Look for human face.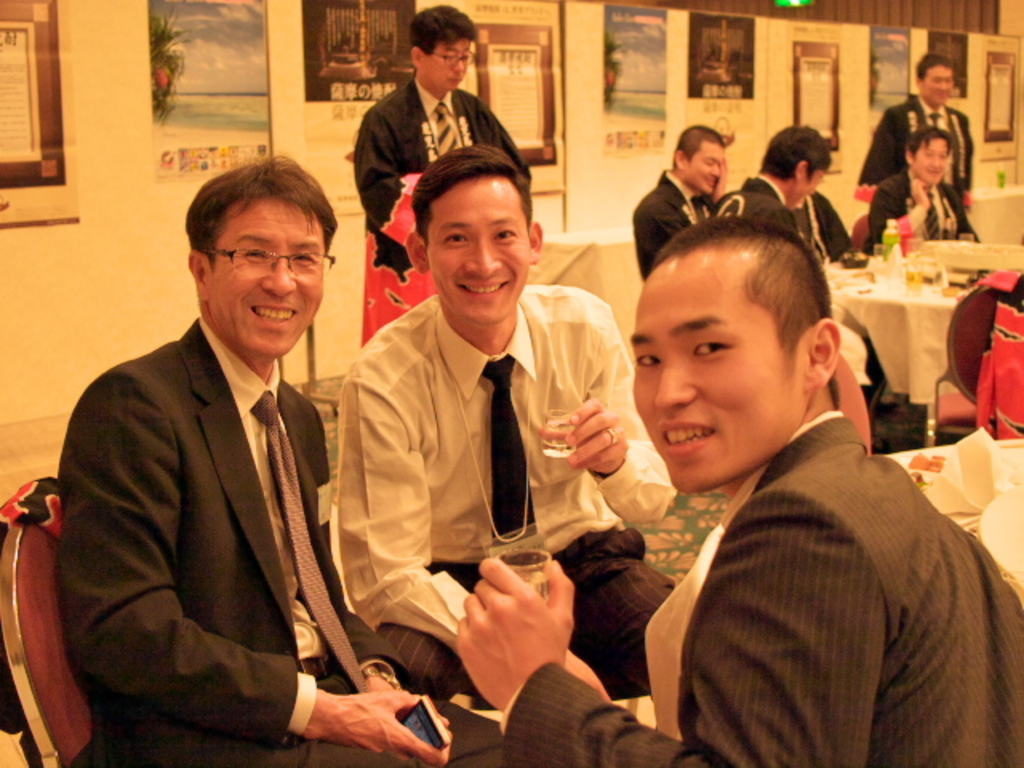
Found: detection(685, 141, 723, 194).
